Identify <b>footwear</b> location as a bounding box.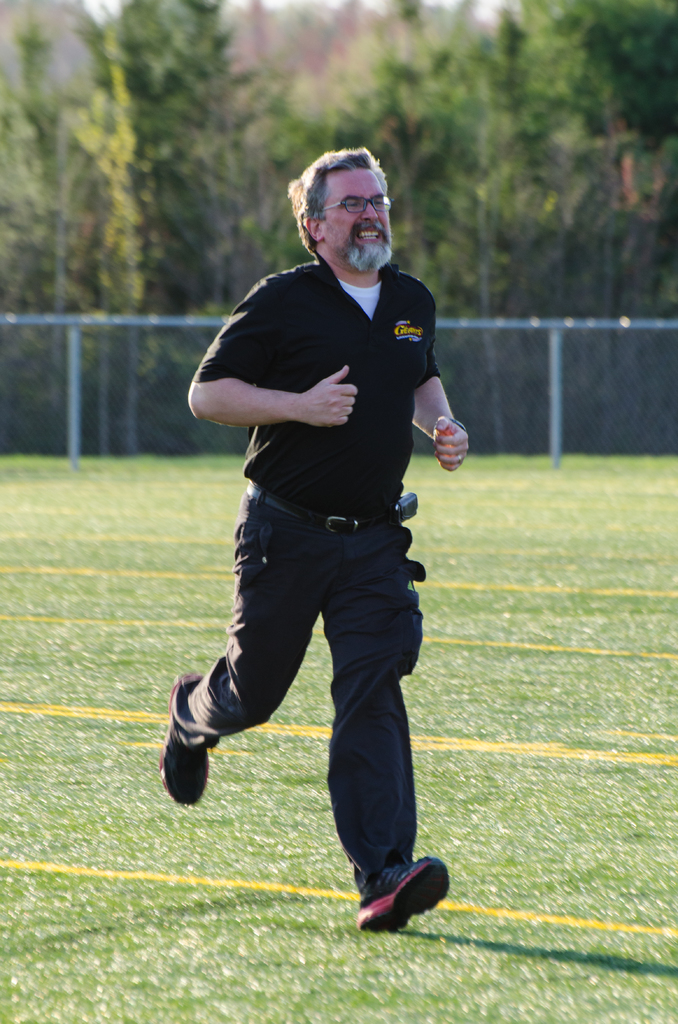
(354, 845, 450, 929).
